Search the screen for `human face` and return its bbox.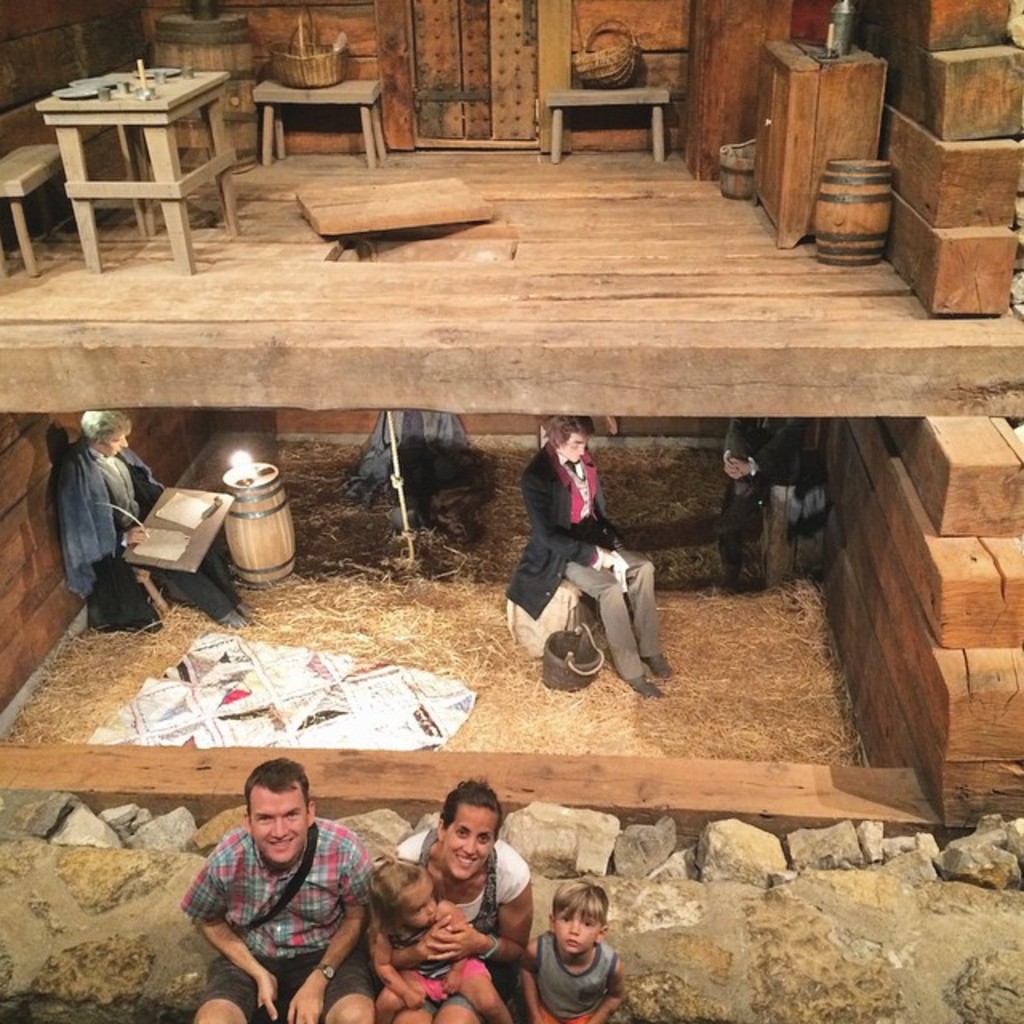
Found: left=560, top=899, right=603, bottom=955.
